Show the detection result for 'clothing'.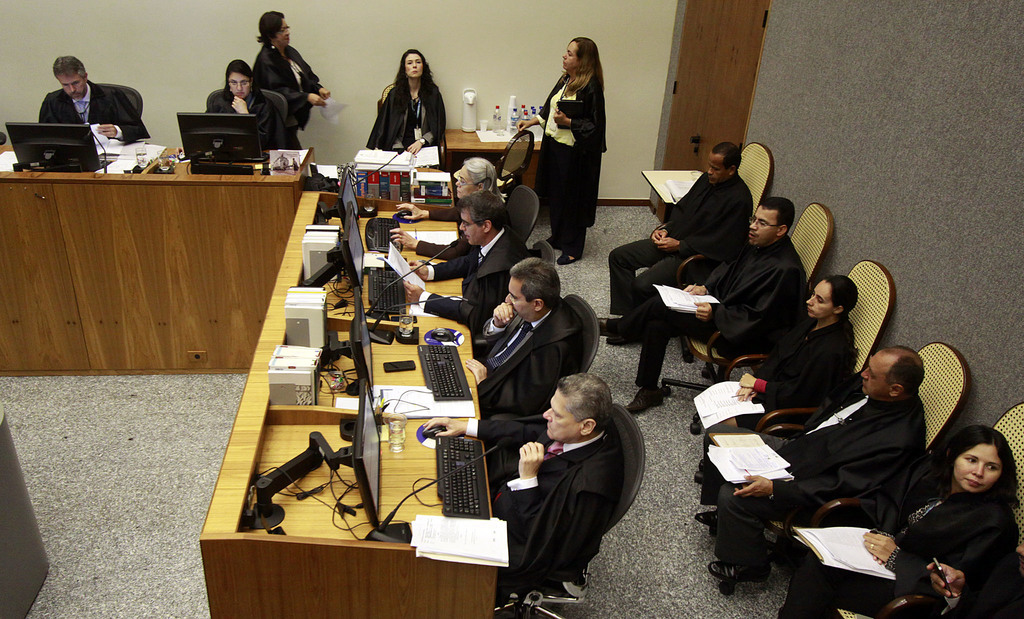
474/295/601/426.
